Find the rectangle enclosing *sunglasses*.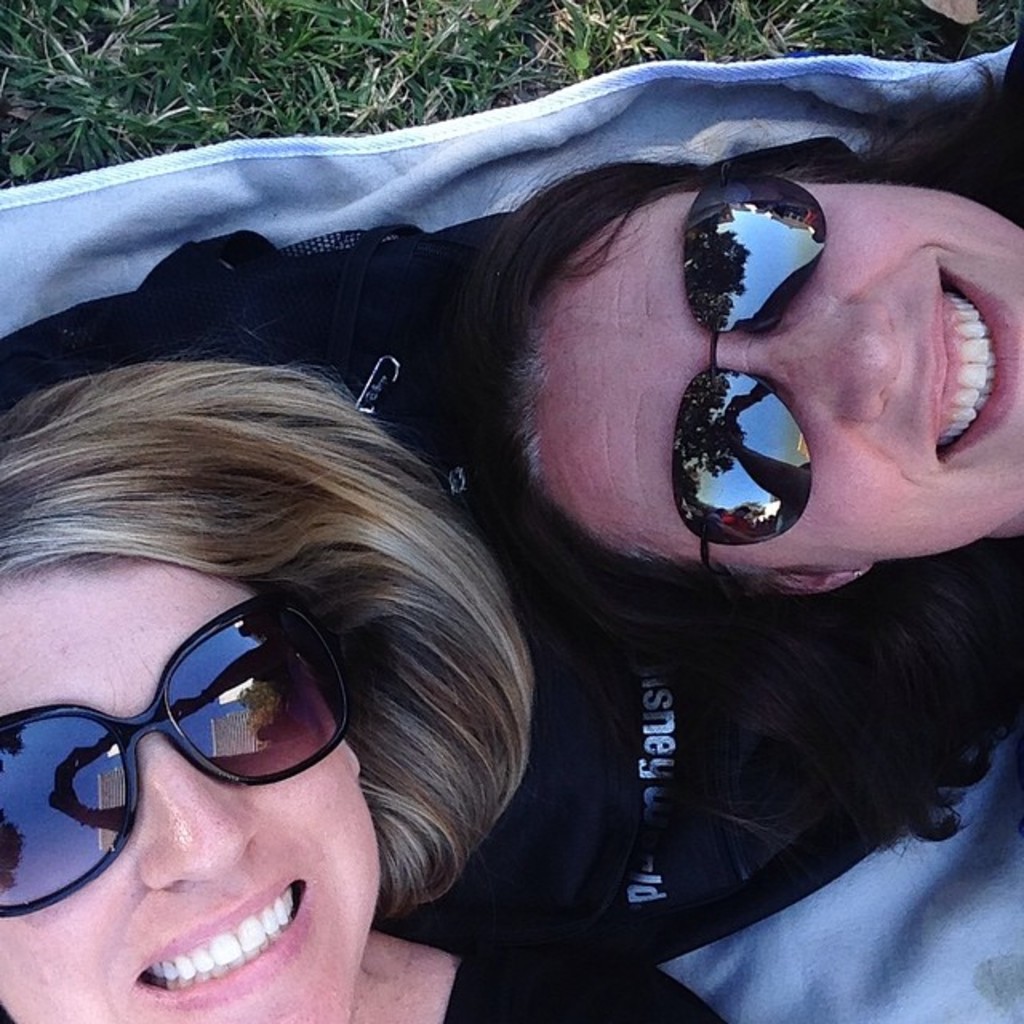
(0,592,350,915).
